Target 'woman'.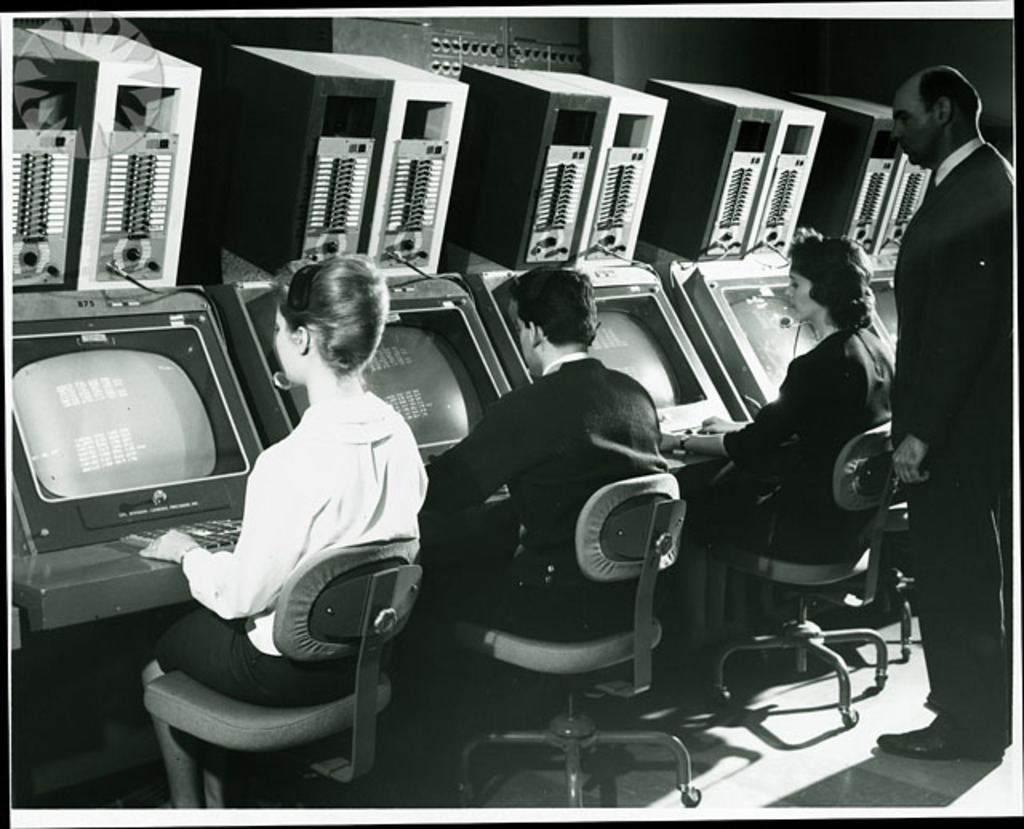
Target region: (x1=139, y1=256, x2=432, y2=821).
